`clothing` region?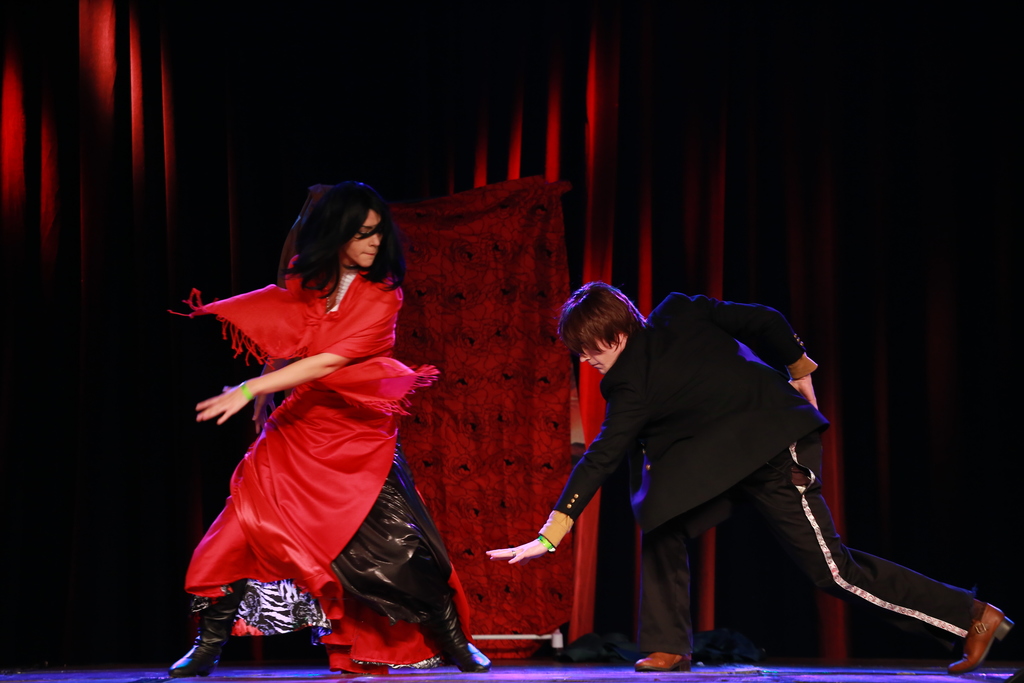
left=540, top=279, right=877, bottom=668
